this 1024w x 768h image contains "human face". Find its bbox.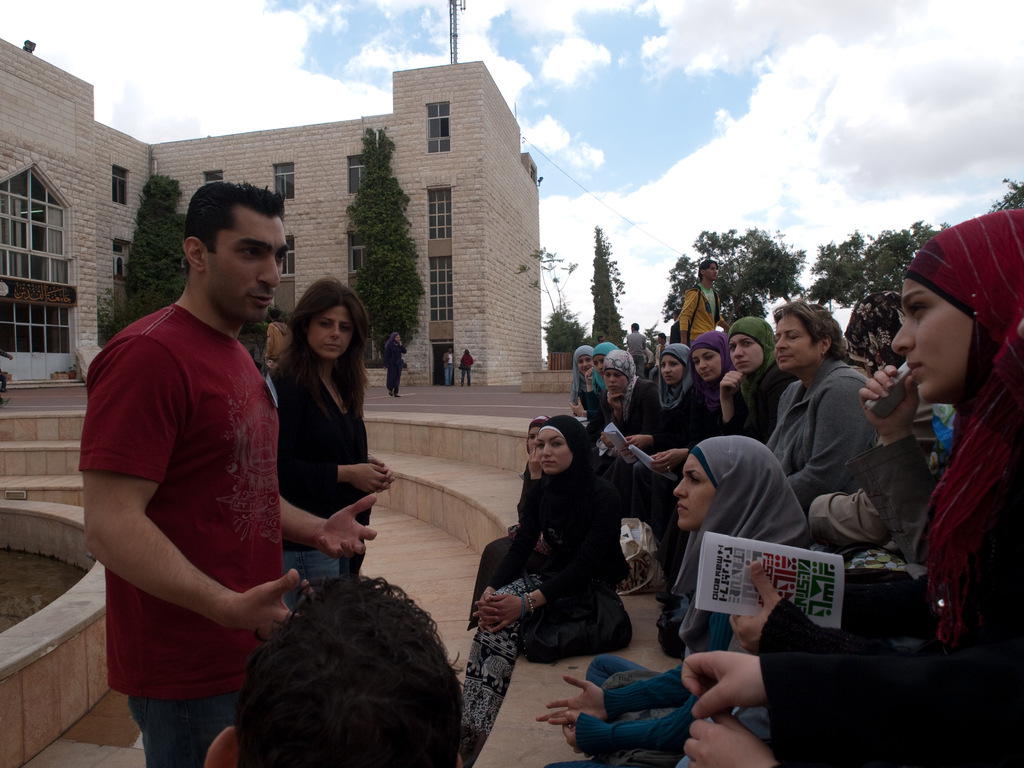
{"x1": 668, "y1": 454, "x2": 711, "y2": 532}.
